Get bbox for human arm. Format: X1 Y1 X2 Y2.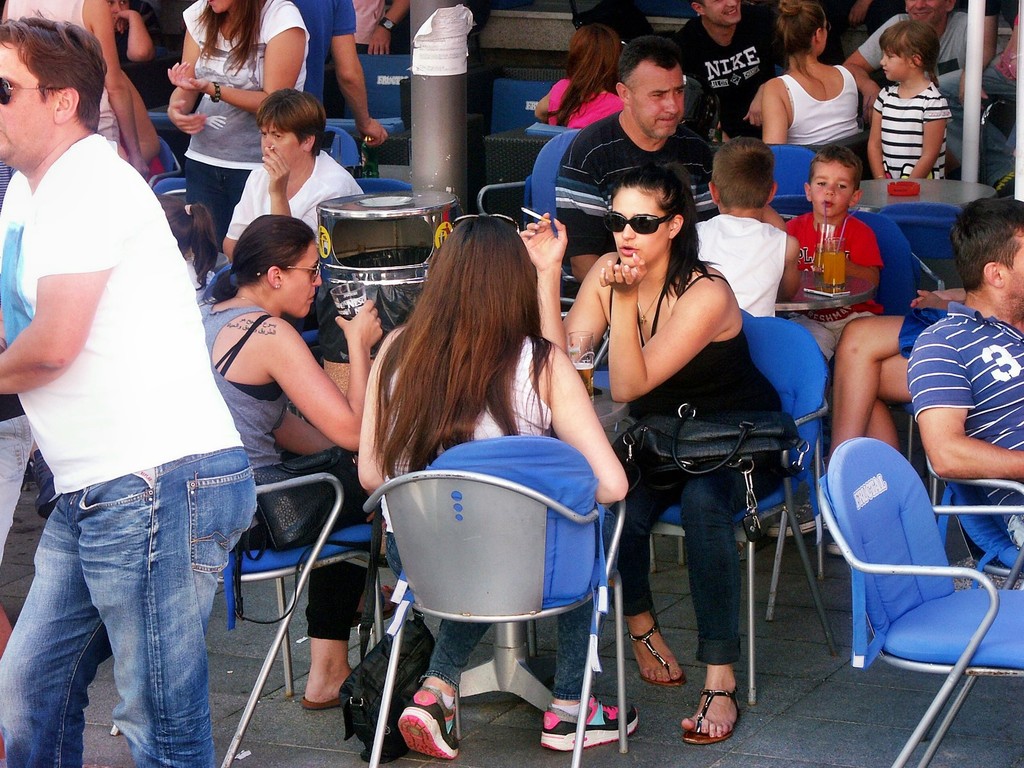
522 207 618 380.
